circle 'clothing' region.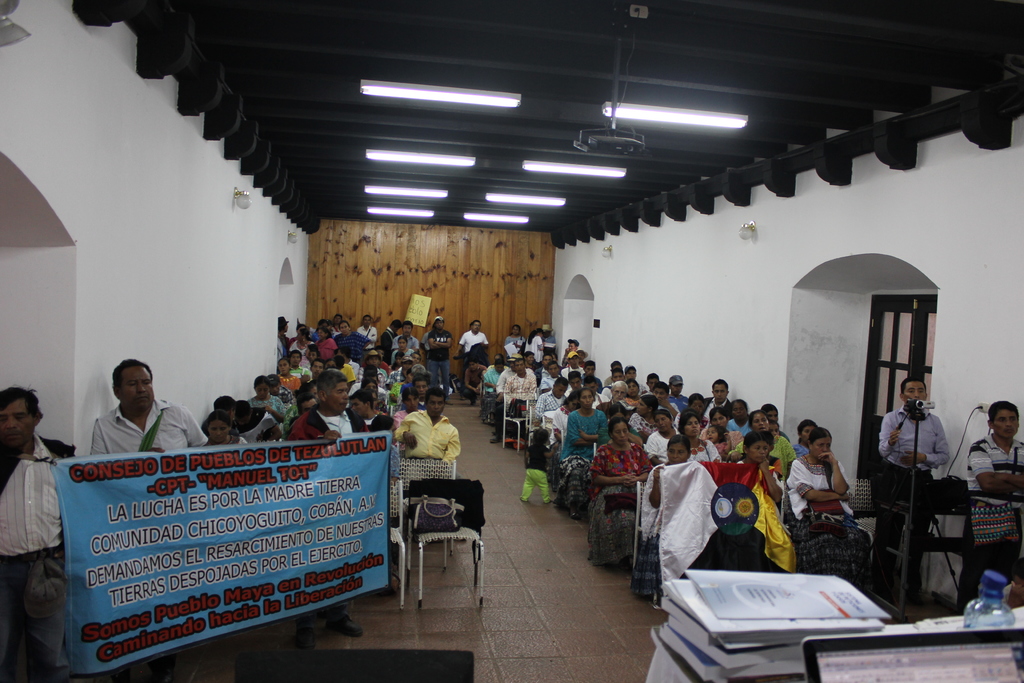
Region: crop(628, 463, 724, 613).
